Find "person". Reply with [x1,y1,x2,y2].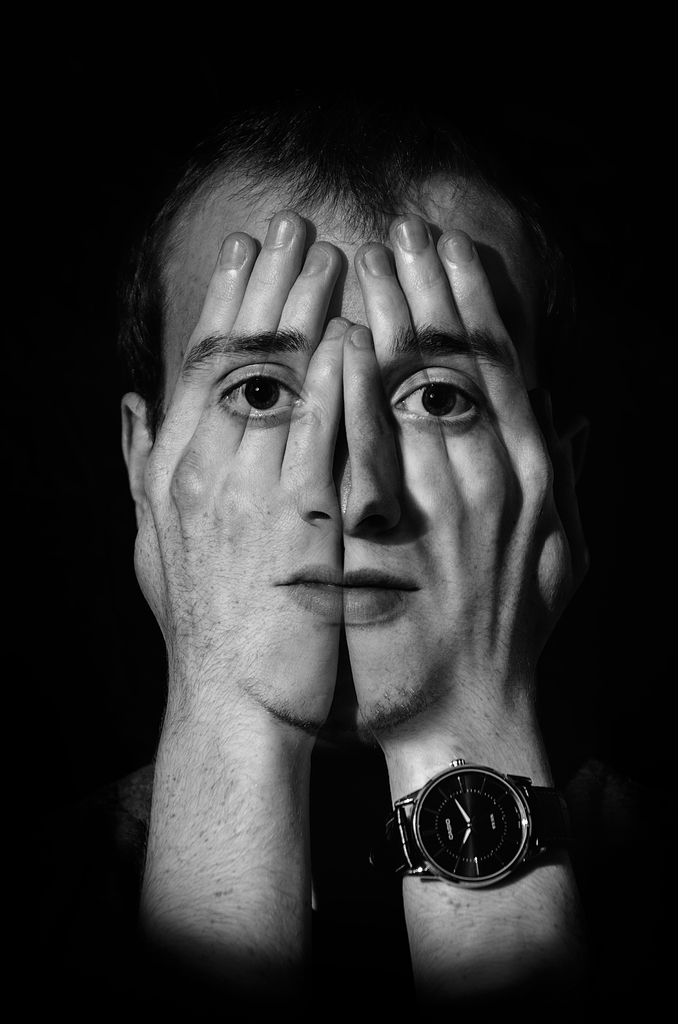
[63,84,613,1000].
